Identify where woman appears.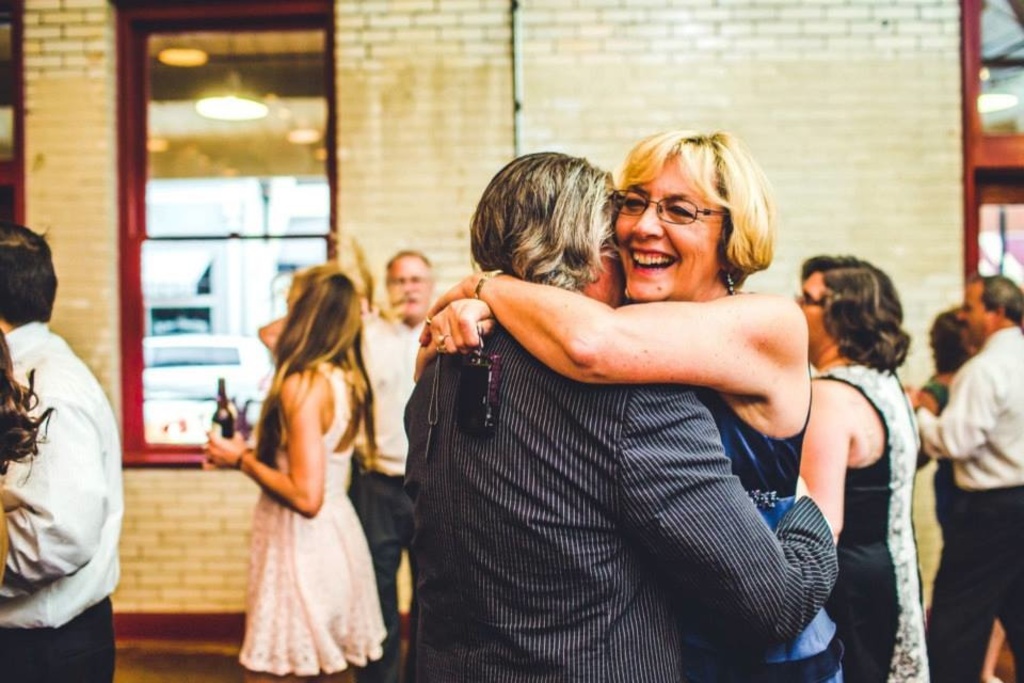
Appears at 791,245,922,682.
